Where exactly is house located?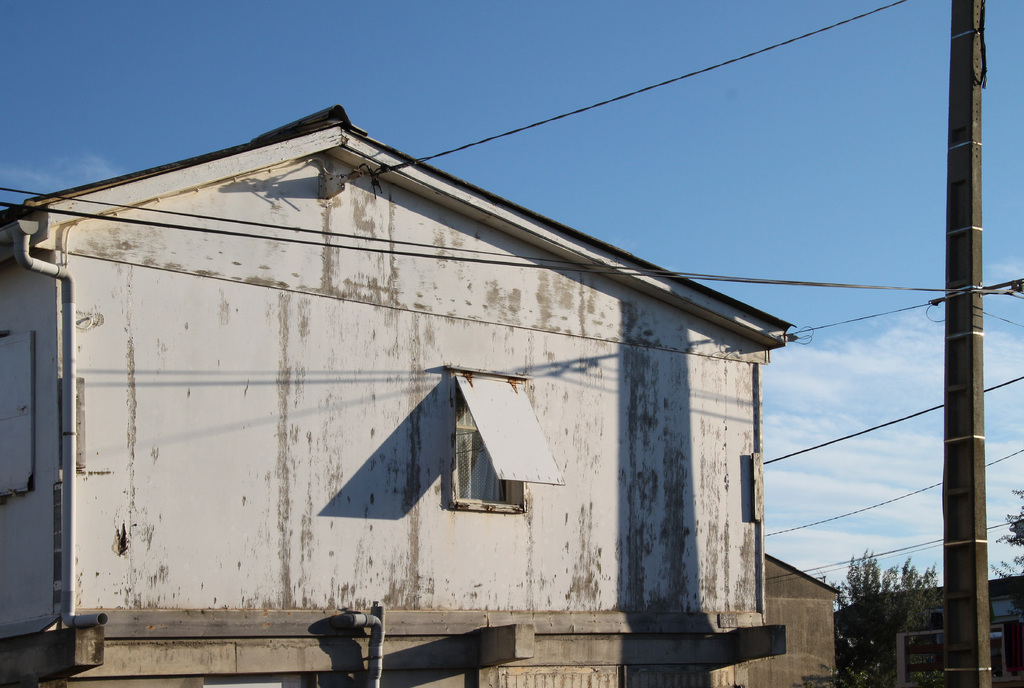
Its bounding box is select_region(16, 78, 889, 687).
